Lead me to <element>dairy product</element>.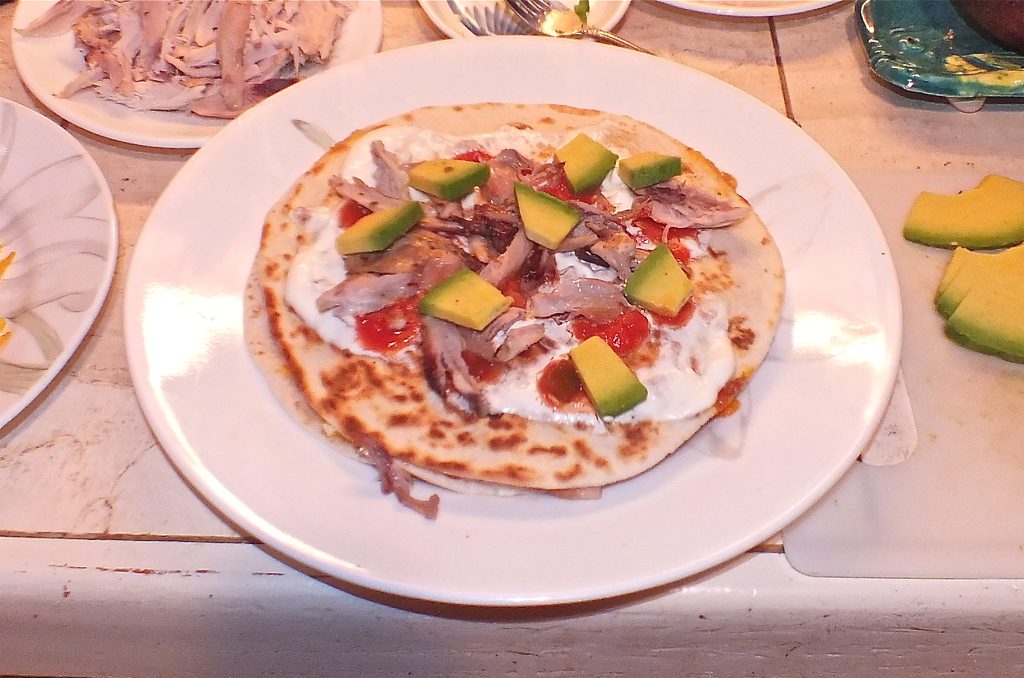
Lead to x1=282, y1=131, x2=734, y2=422.
